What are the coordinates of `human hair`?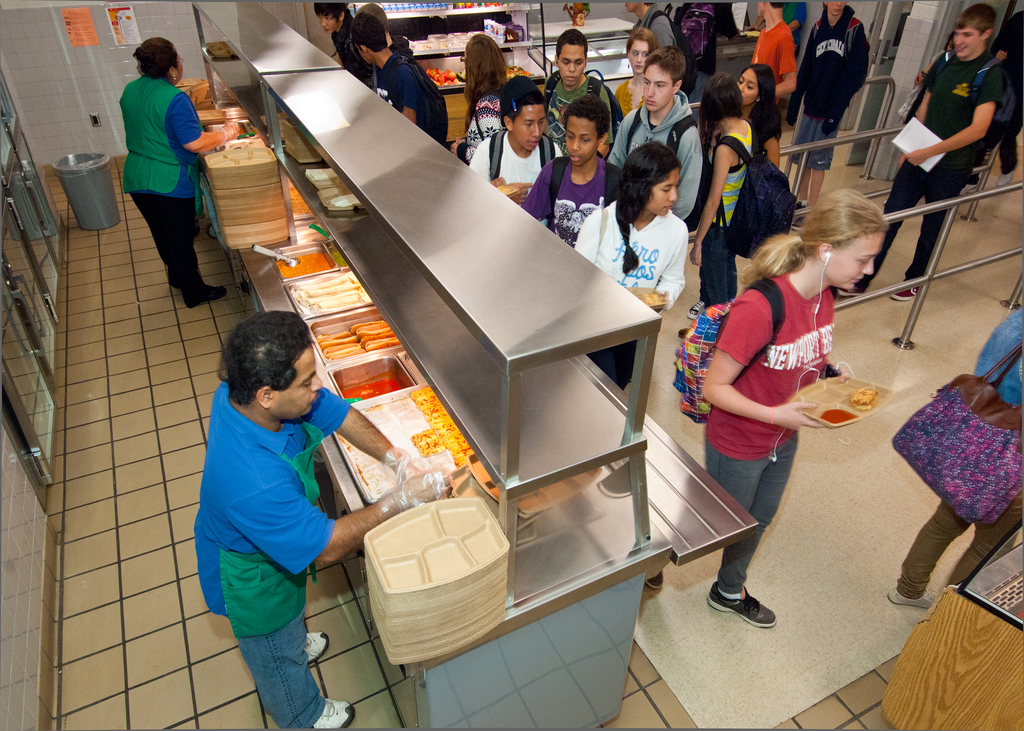
pyautogui.locateOnScreen(497, 105, 524, 127).
